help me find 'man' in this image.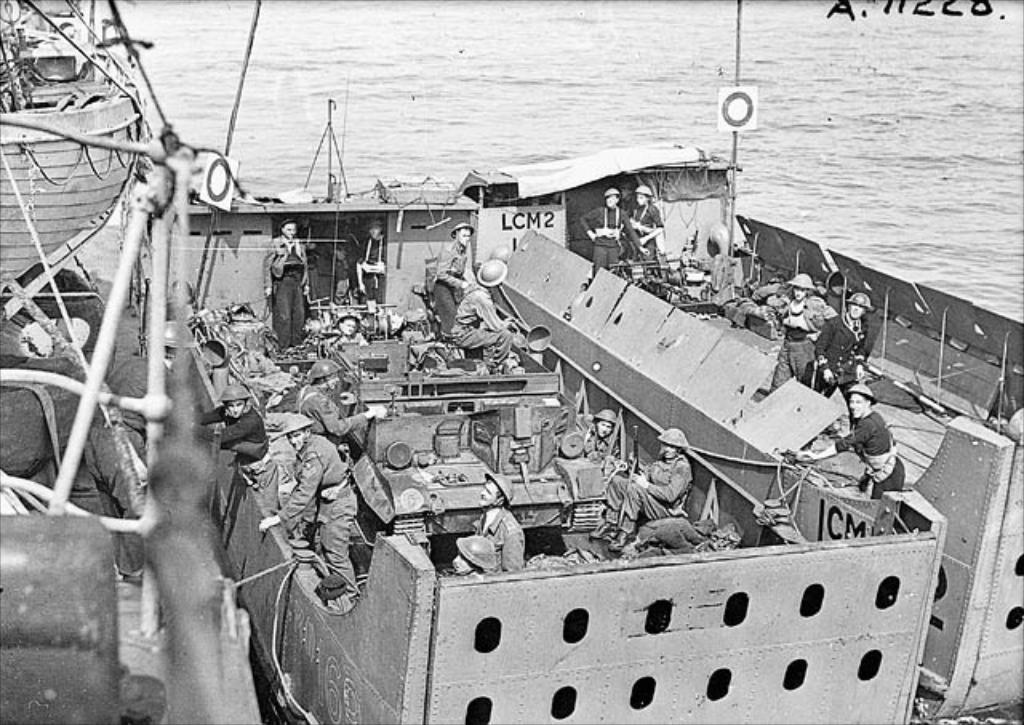
Found it: bbox=(574, 189, 650, 272).
